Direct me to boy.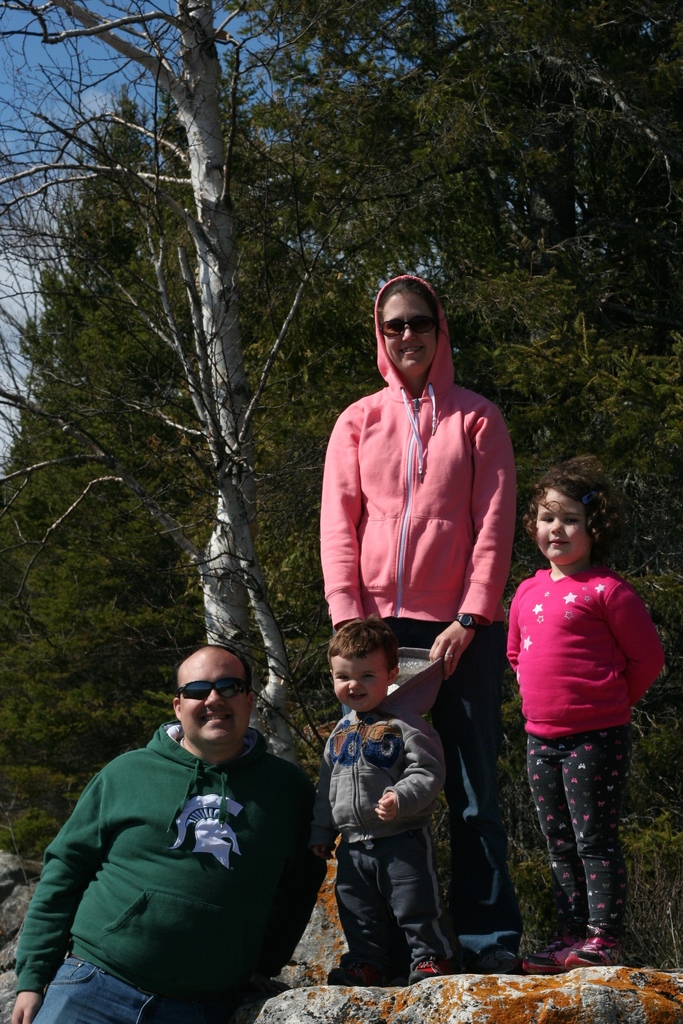
Direction: pyautogui.locateOnScreen(304, 623, 464, 995).
